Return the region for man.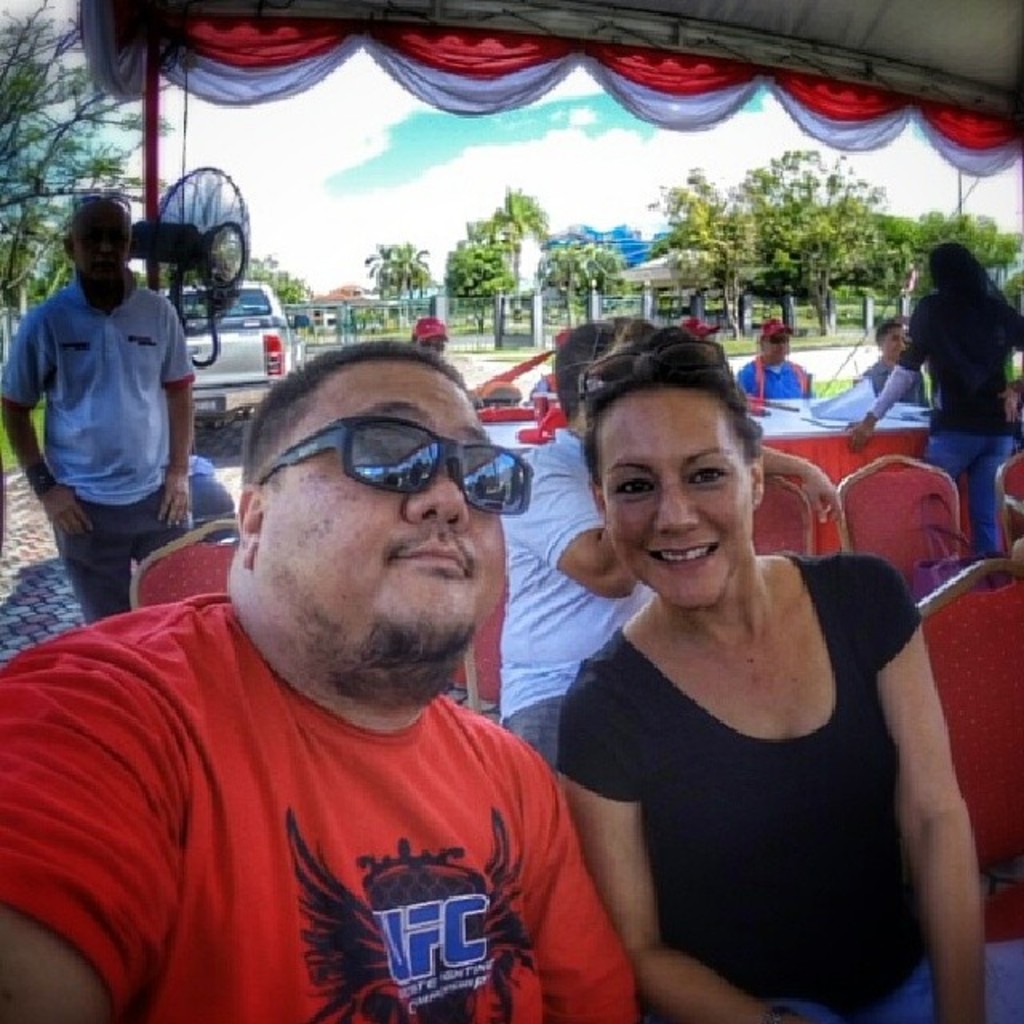
483,312,646,795.
